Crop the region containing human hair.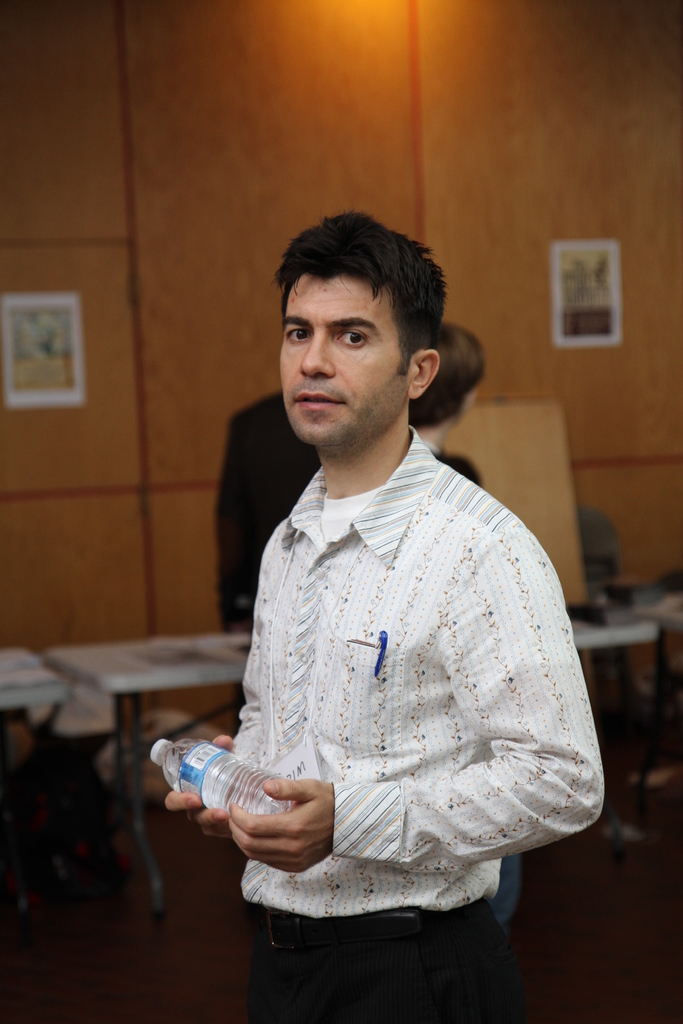
Crop region: detection(271, 195, 443, 362).
